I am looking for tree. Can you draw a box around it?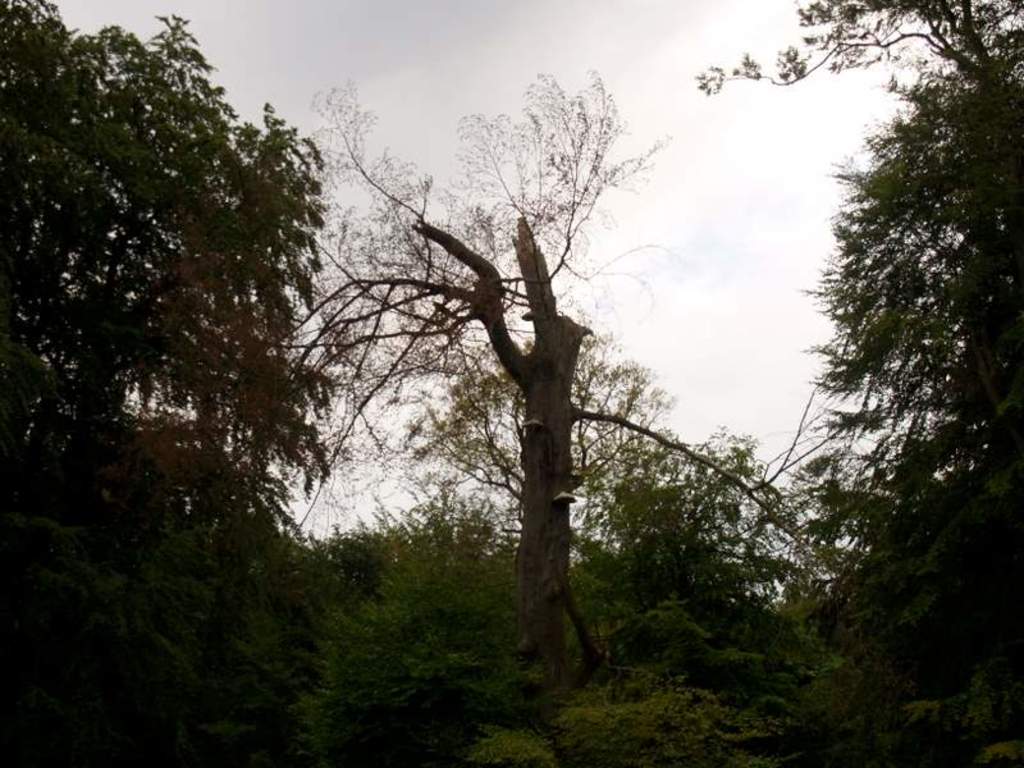
Sure, the bounding box is x1=627, y1=0, x2=1023, y2=767.
